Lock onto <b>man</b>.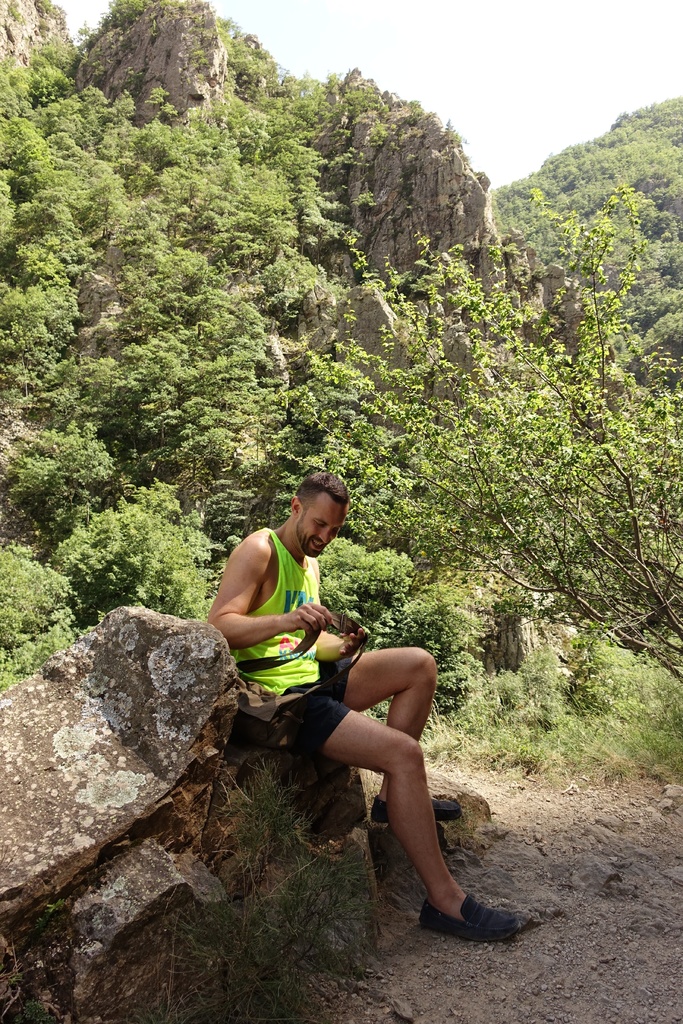
Locked: x1=217, y1=506, x2=508, y2=946.
